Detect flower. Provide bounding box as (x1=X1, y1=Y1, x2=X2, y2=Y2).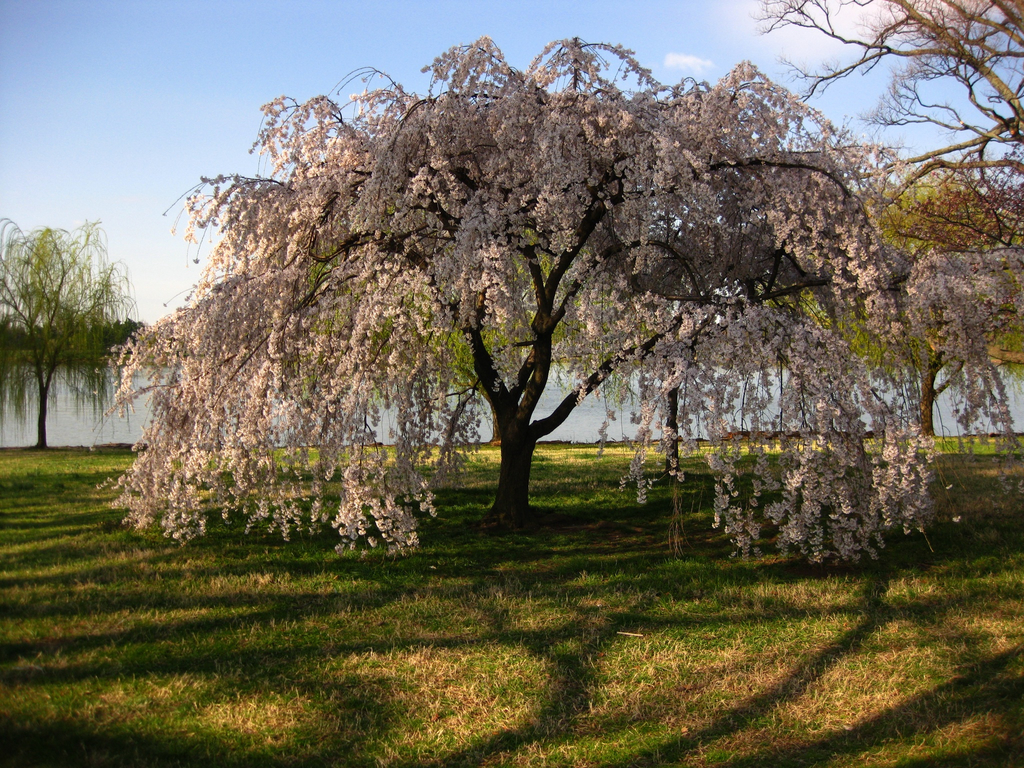
(x1=676, y1=472, x2=685, y2=477).
